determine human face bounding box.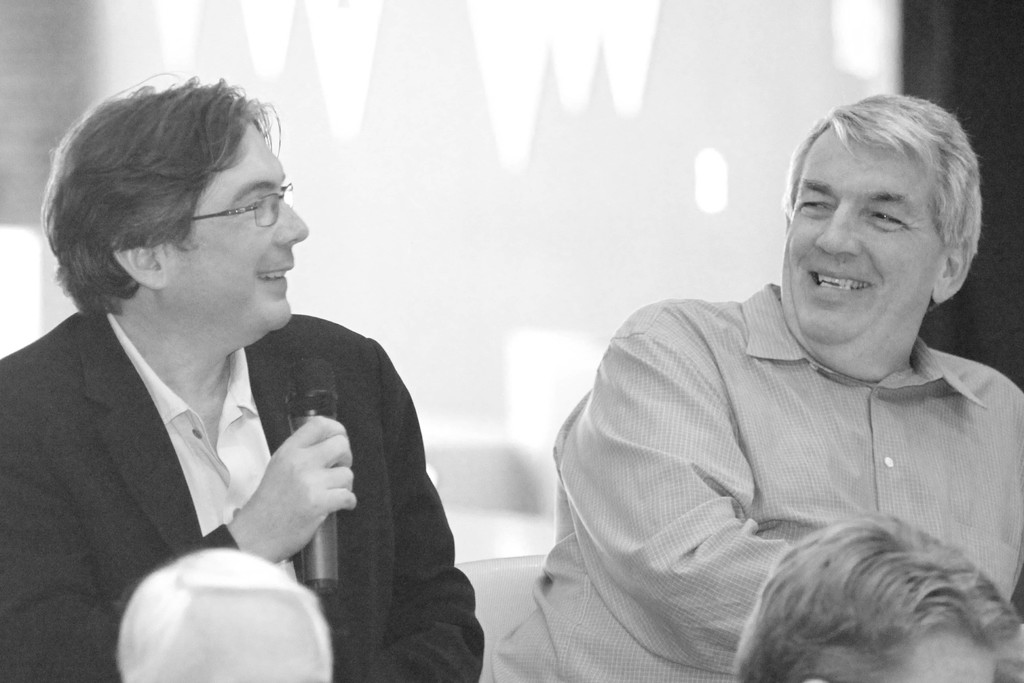
Determined: bbox(163, 120, 305, 329).
